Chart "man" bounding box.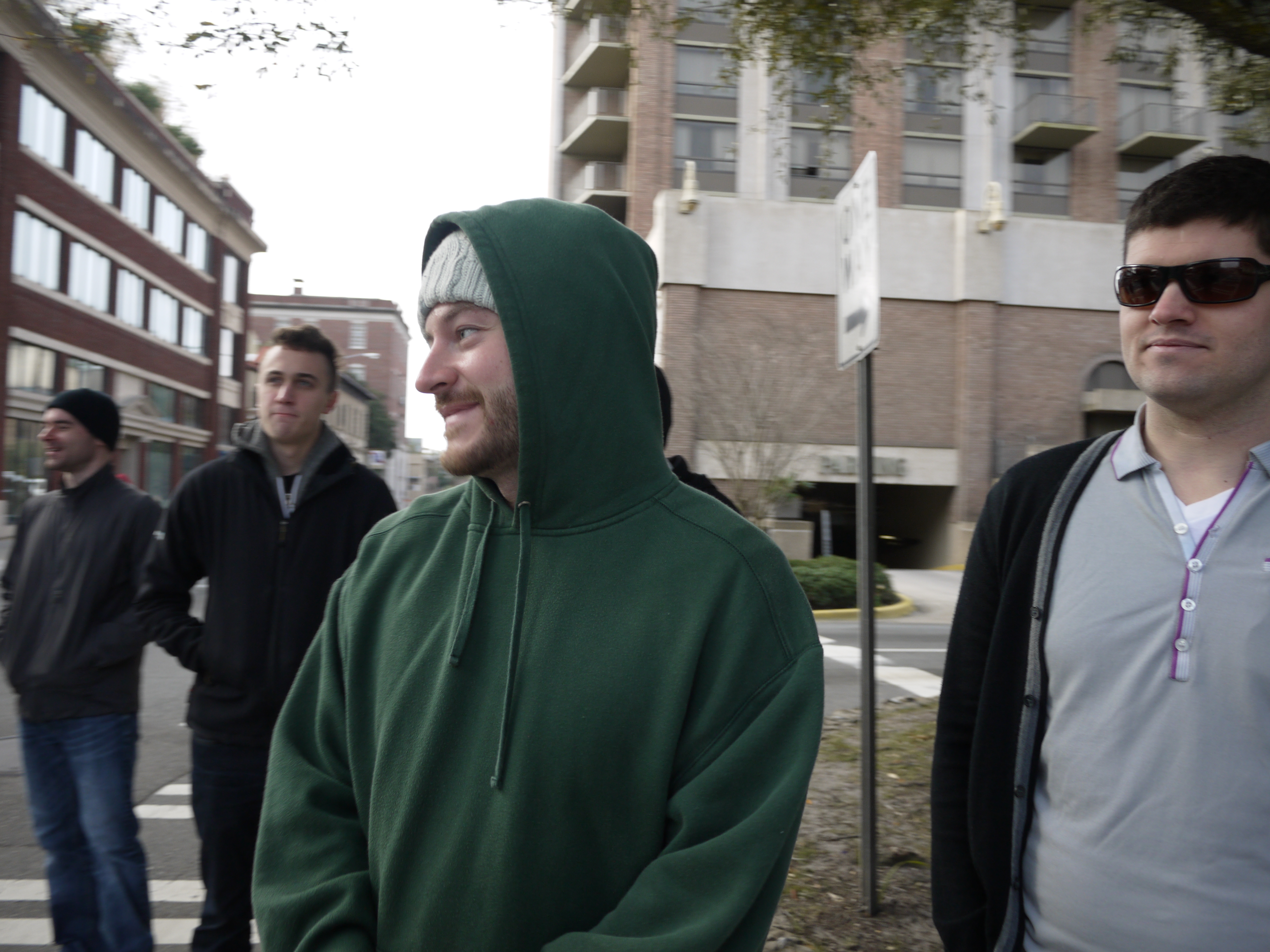
Charted: [301, 56, 403, 302].
